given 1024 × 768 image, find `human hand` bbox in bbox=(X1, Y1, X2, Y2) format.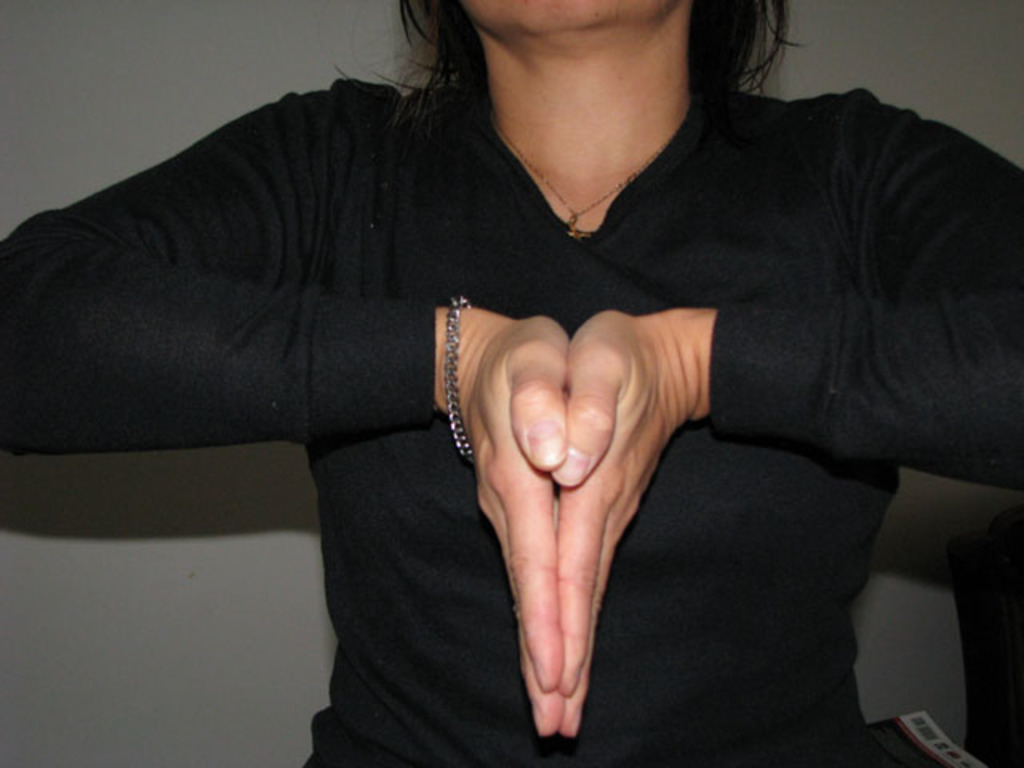
bbox=(546, 306, 678, 742).
